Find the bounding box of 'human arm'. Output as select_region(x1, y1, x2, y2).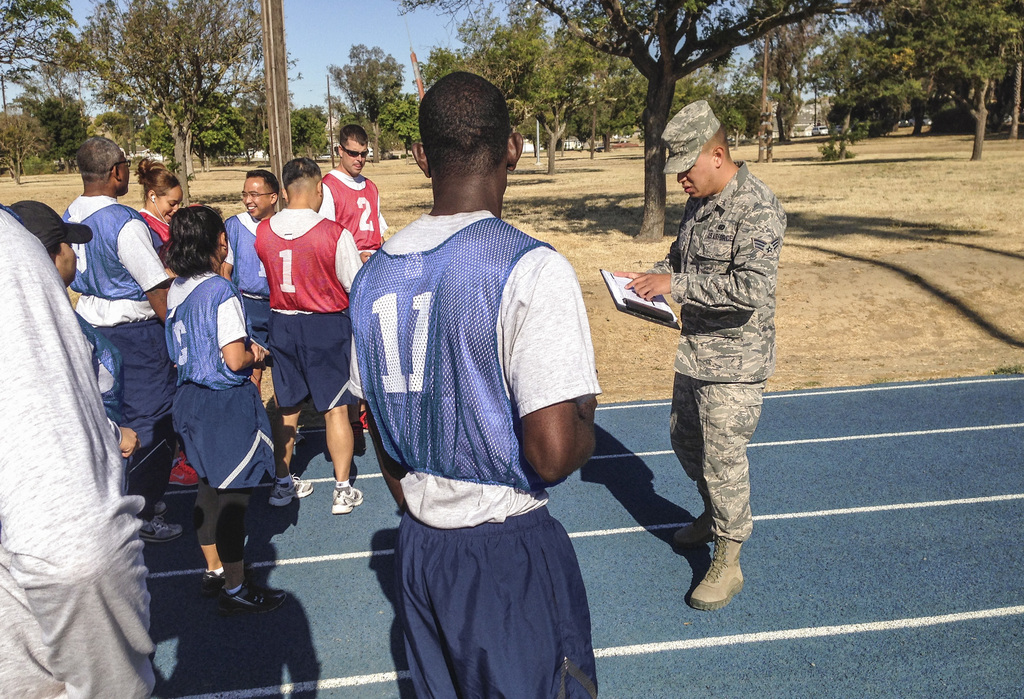
select_region(378, 179, 391, 241).
